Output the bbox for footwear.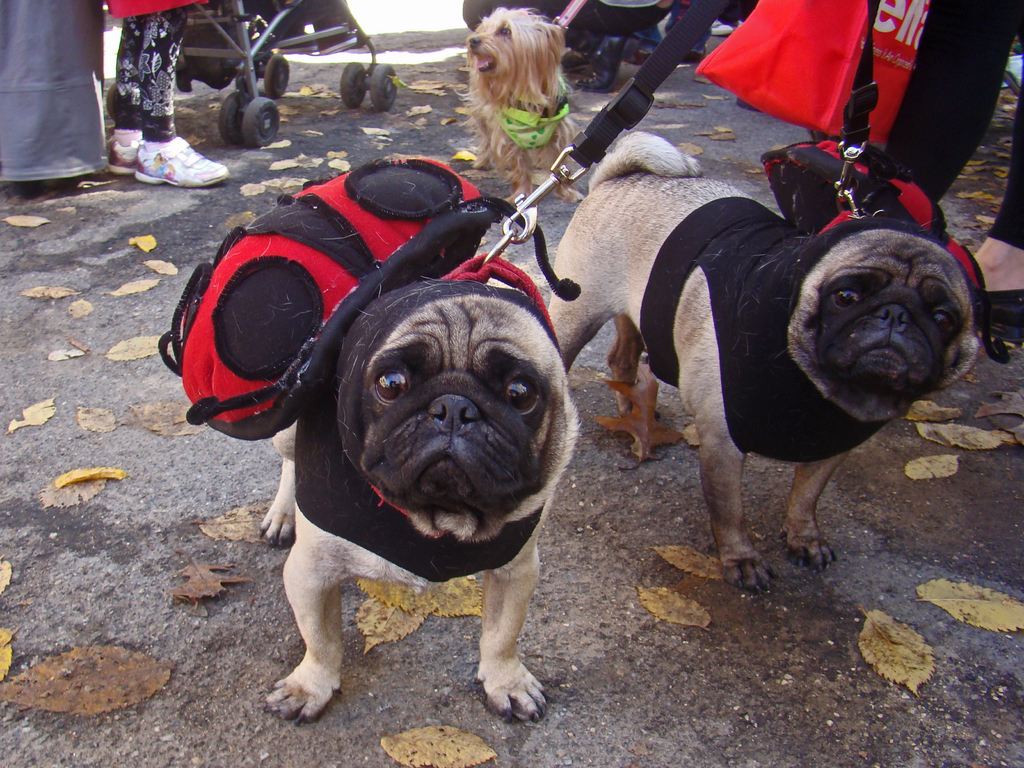
box(135, 136, 227, 188).
